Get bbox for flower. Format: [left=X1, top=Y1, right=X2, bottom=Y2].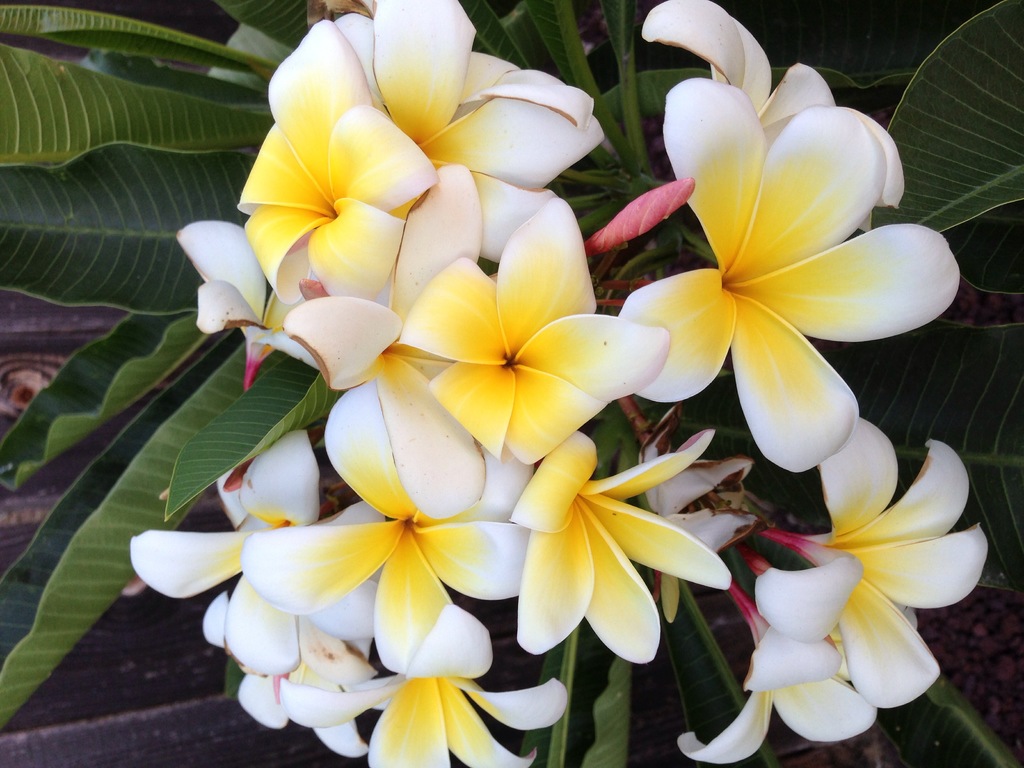
[left=602, top=42, right=943, bottom=468].
